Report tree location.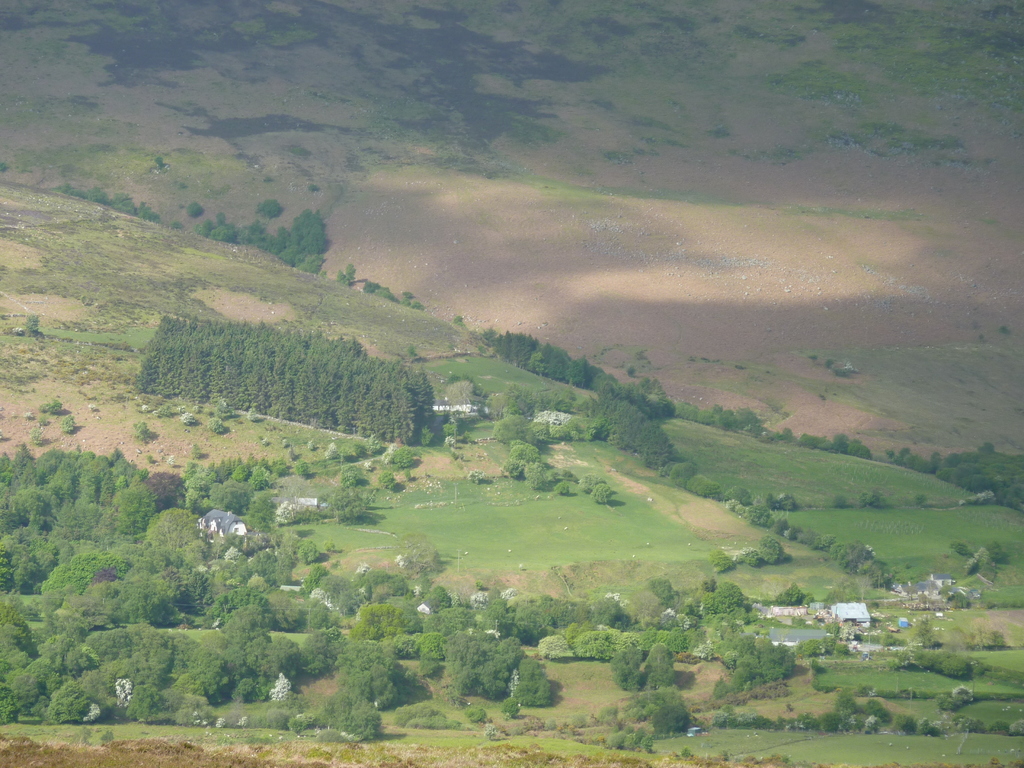
Report: region(721, 637, 793, 682).
